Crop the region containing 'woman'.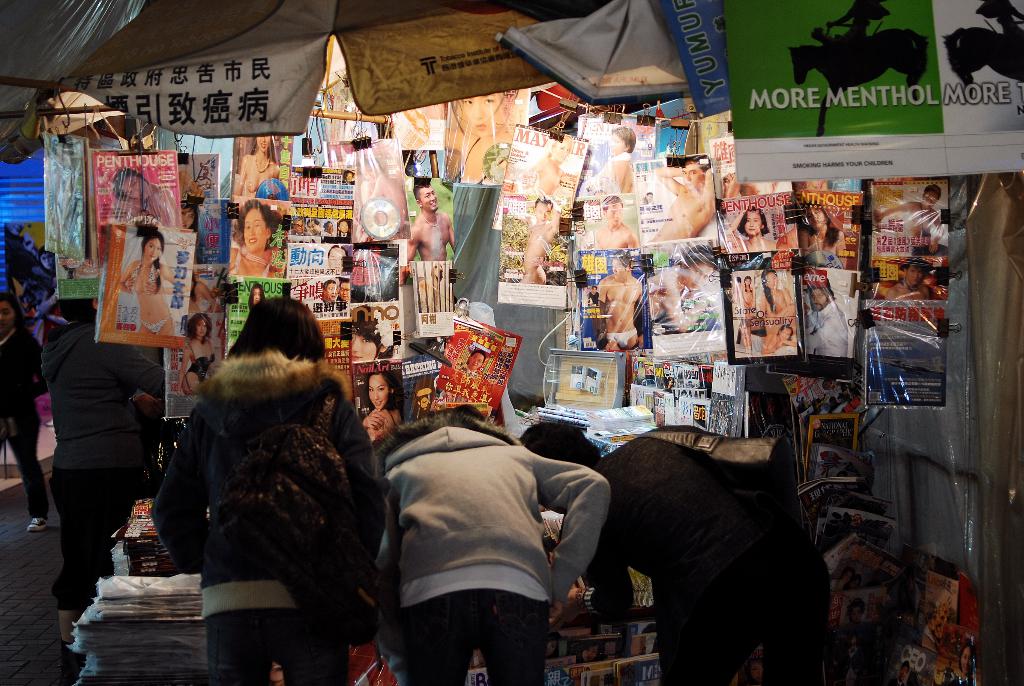
Crop region: Rect(740, 277, 756, 315).
